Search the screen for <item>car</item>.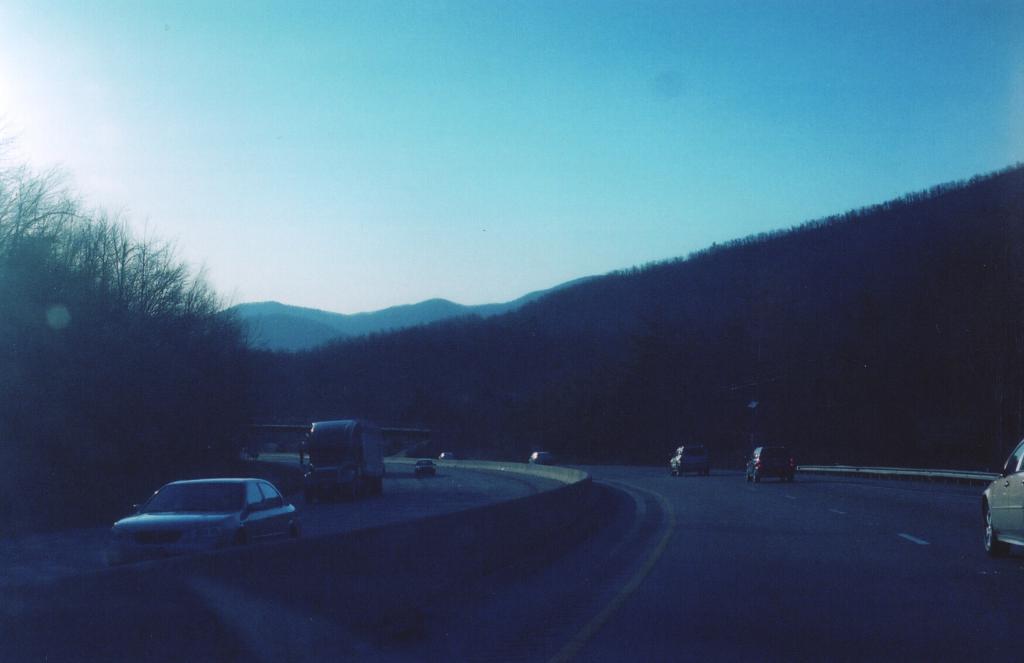
Found at {"x1": 413, "y1": 459, "x2": 436, "y2": 477}.
